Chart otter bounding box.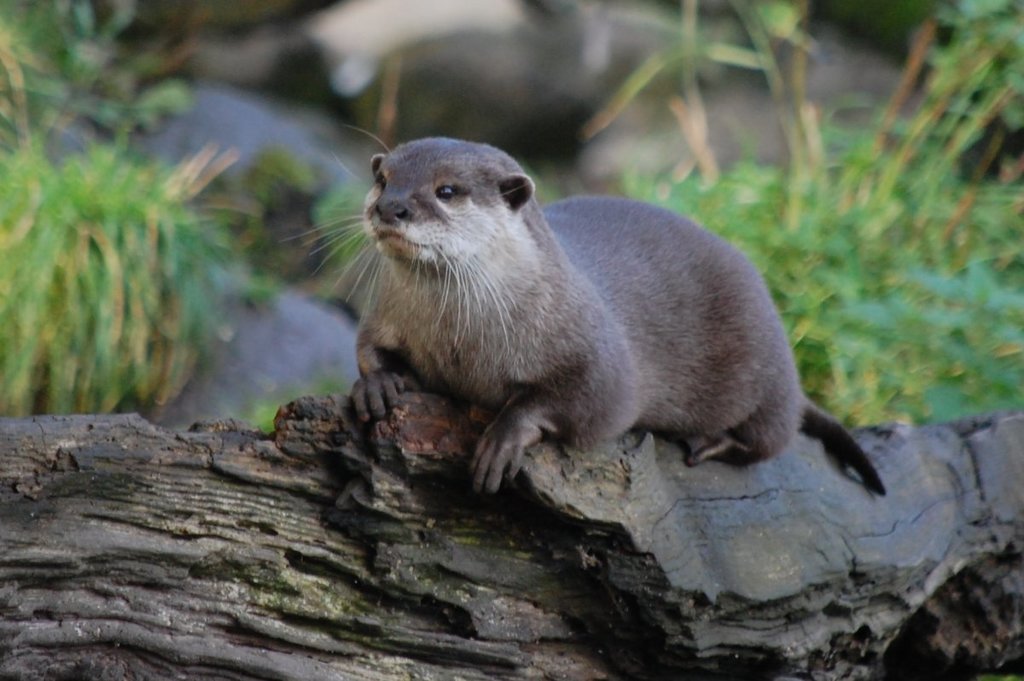
Charted: <bbox>282, 123, 886, 495</bbox>.
